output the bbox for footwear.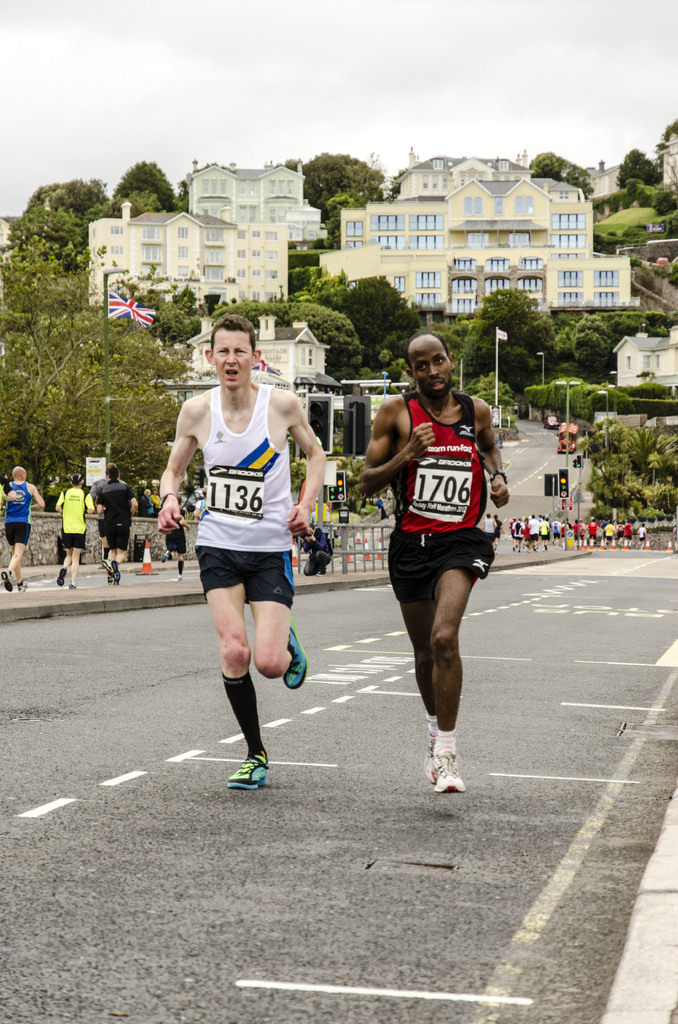
(left=423, top=740, right=442, bottom=791).
